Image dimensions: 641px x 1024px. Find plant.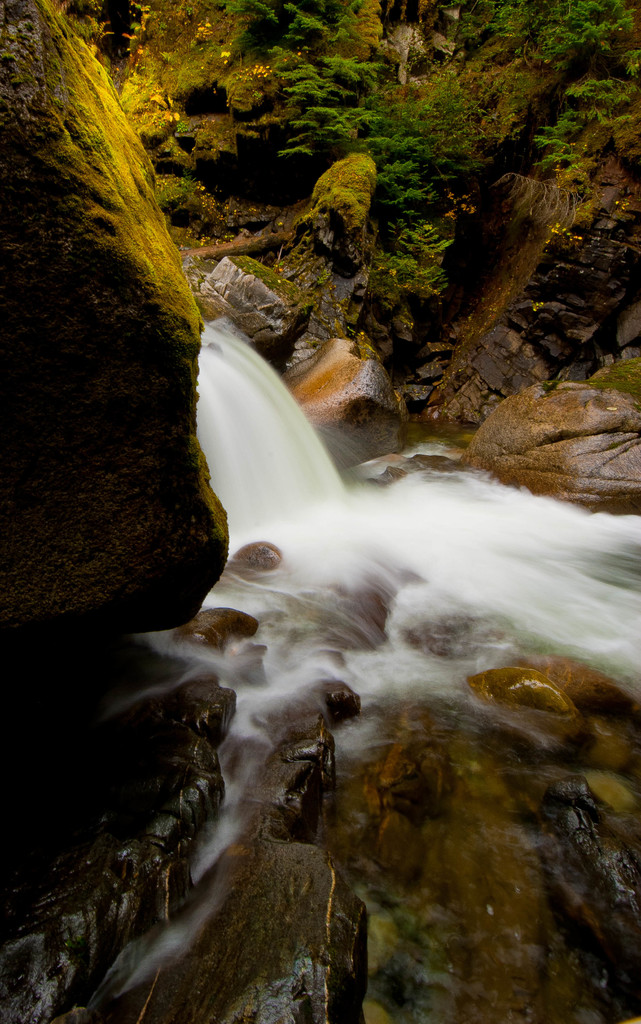
(x1=76, y1=3, x2=153, y2=88).
